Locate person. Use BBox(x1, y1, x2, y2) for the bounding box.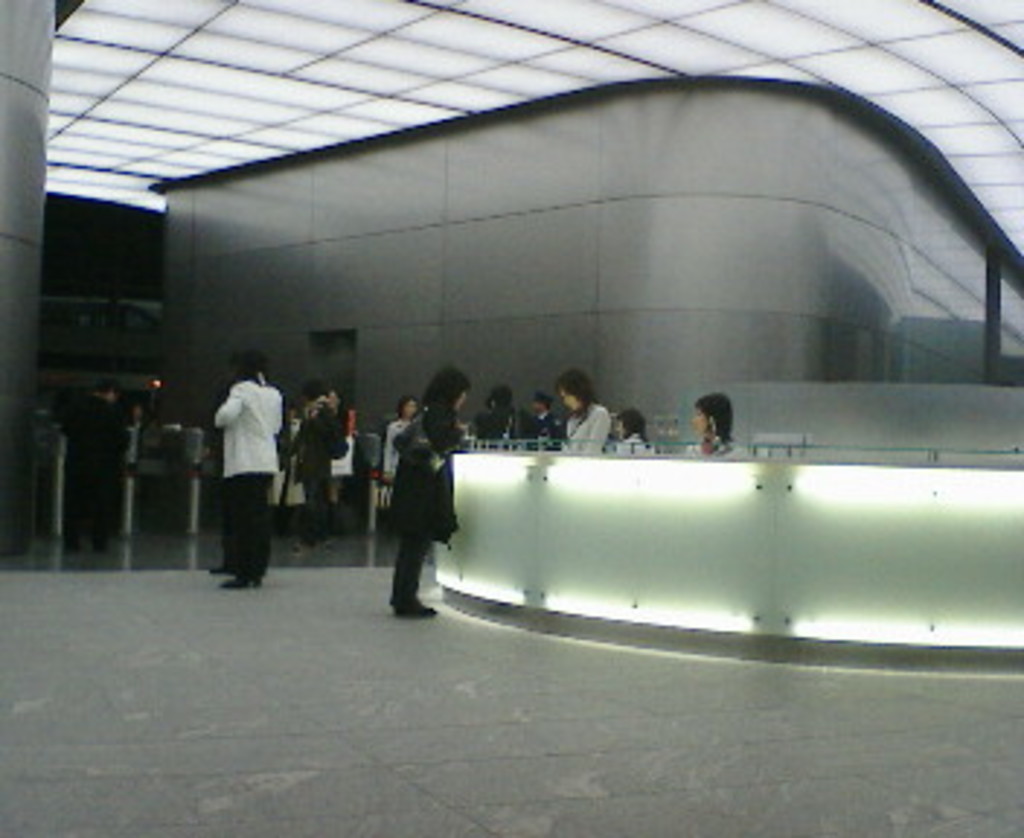
BBox(393, 367, 463, 617).
